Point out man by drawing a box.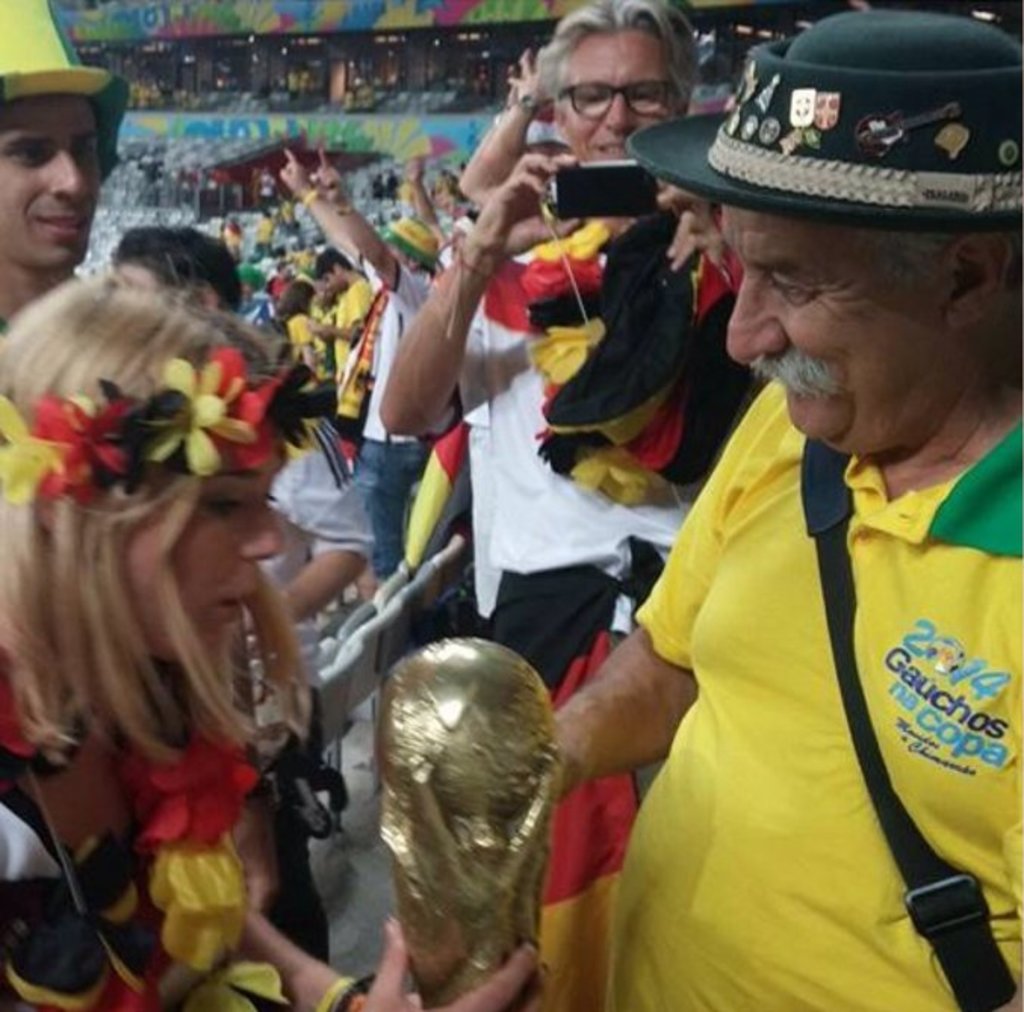
490:47:1023:1011.
